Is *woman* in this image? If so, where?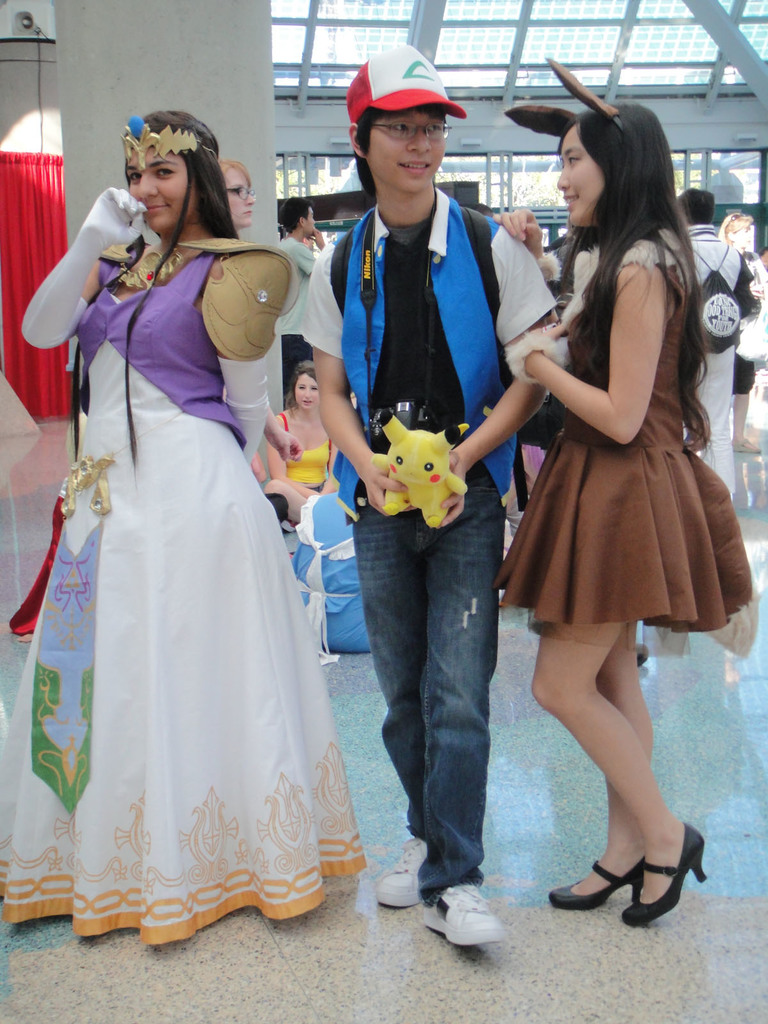
Yes, at box=[28, 114, 356, 932].
